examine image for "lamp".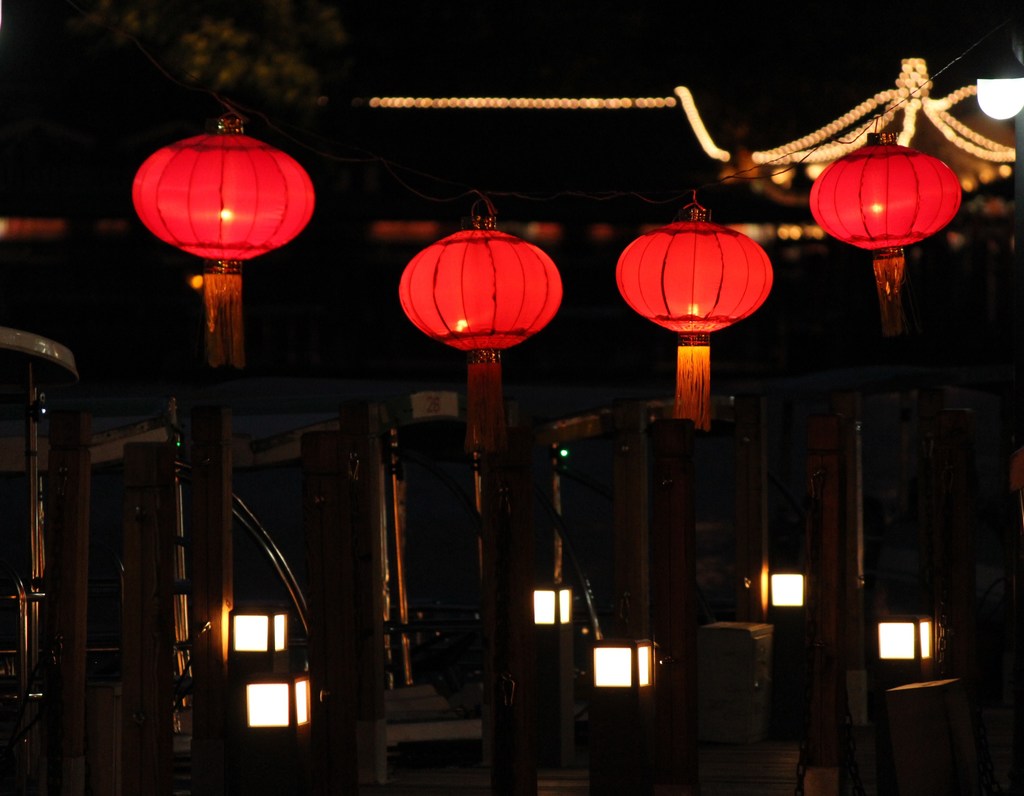
Examination result: [531,579,575,631].
